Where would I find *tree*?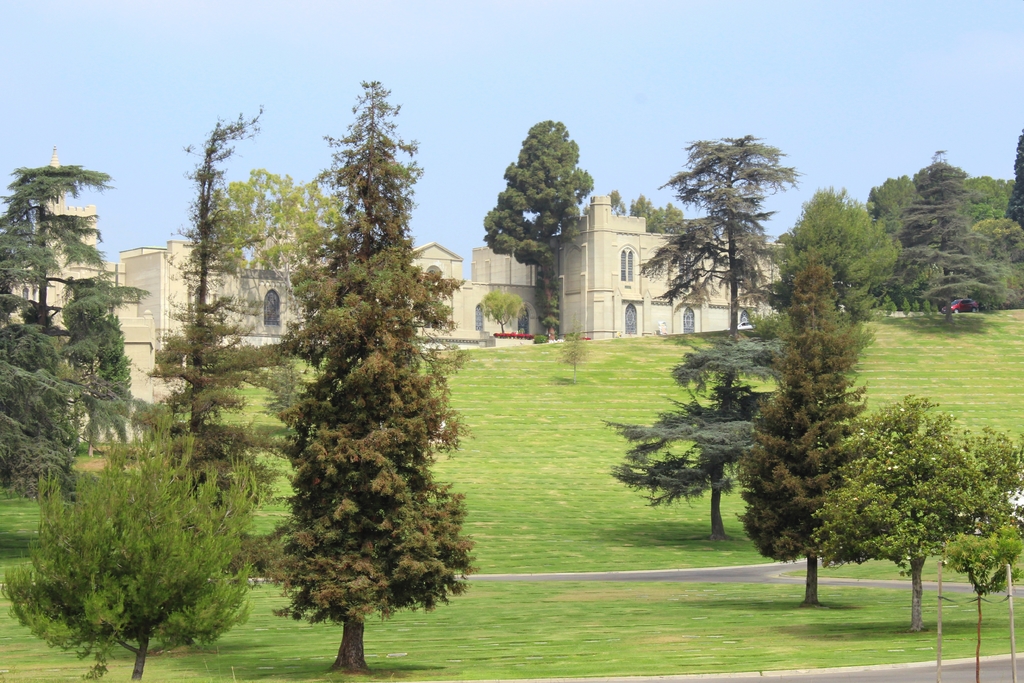
At {"left": 893, "top": 148, "right": 1010, "bottom": 325}.
